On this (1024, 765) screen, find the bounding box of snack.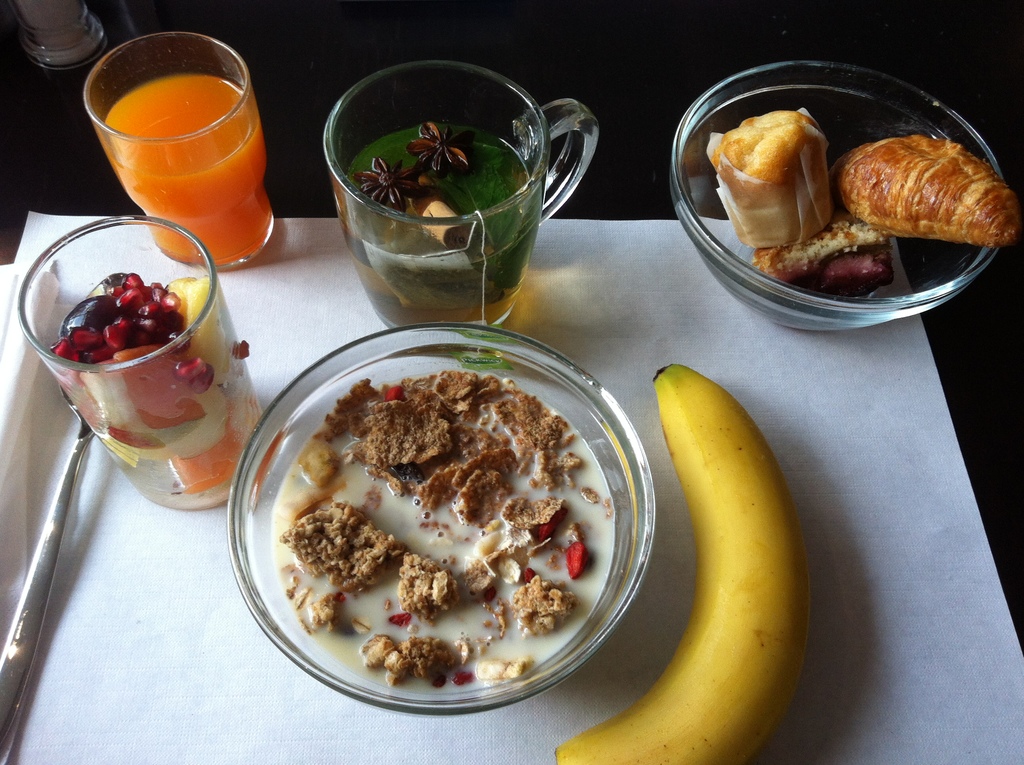
Bounding box: left=829, top=129, right=1021, bottom=252.
